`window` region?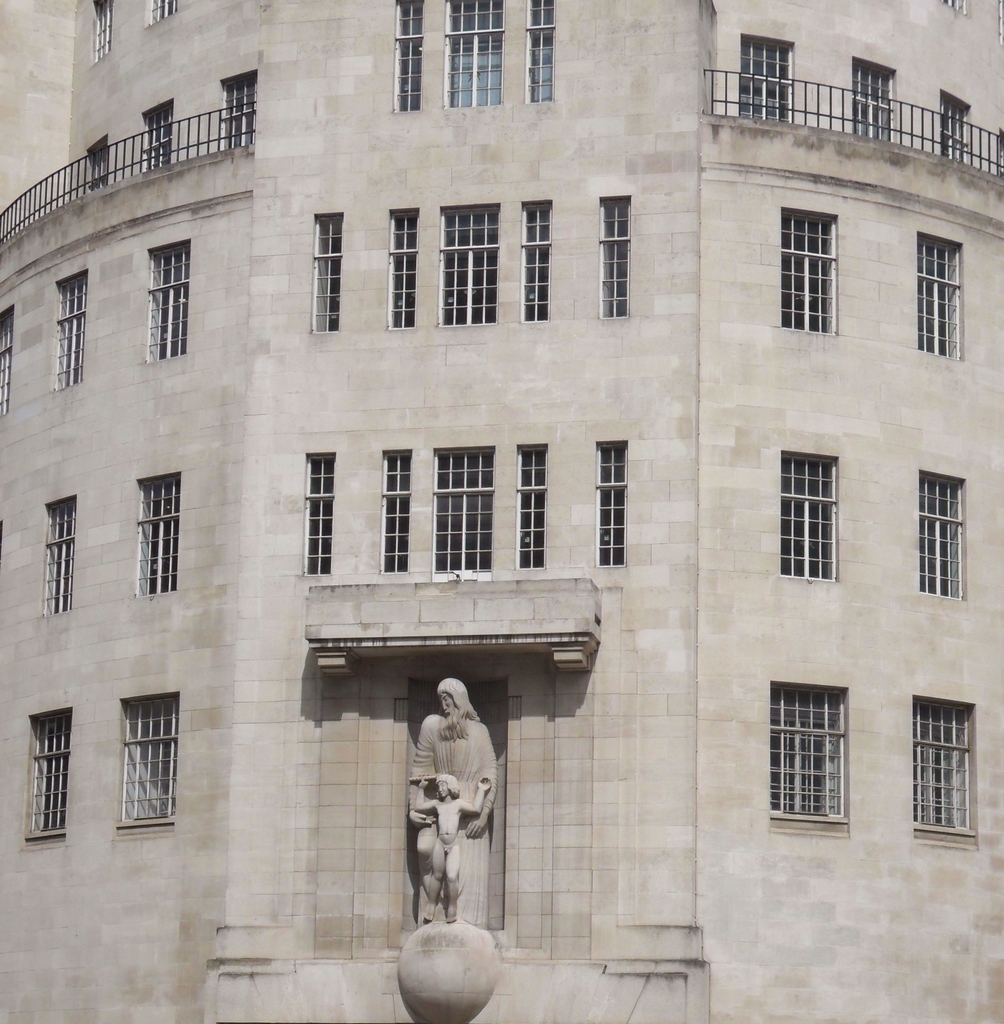
rect(86, 0, 115, 70)
